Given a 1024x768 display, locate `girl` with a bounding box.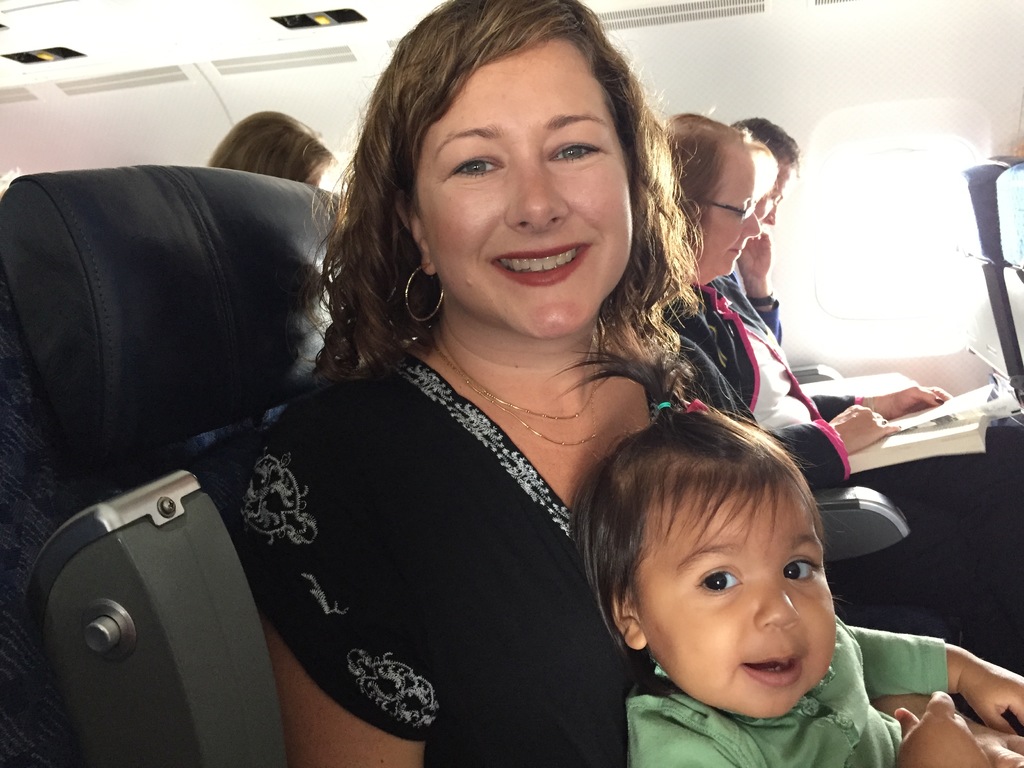
Located: (x1=538, y1=352, x2=1023, y2=767).
